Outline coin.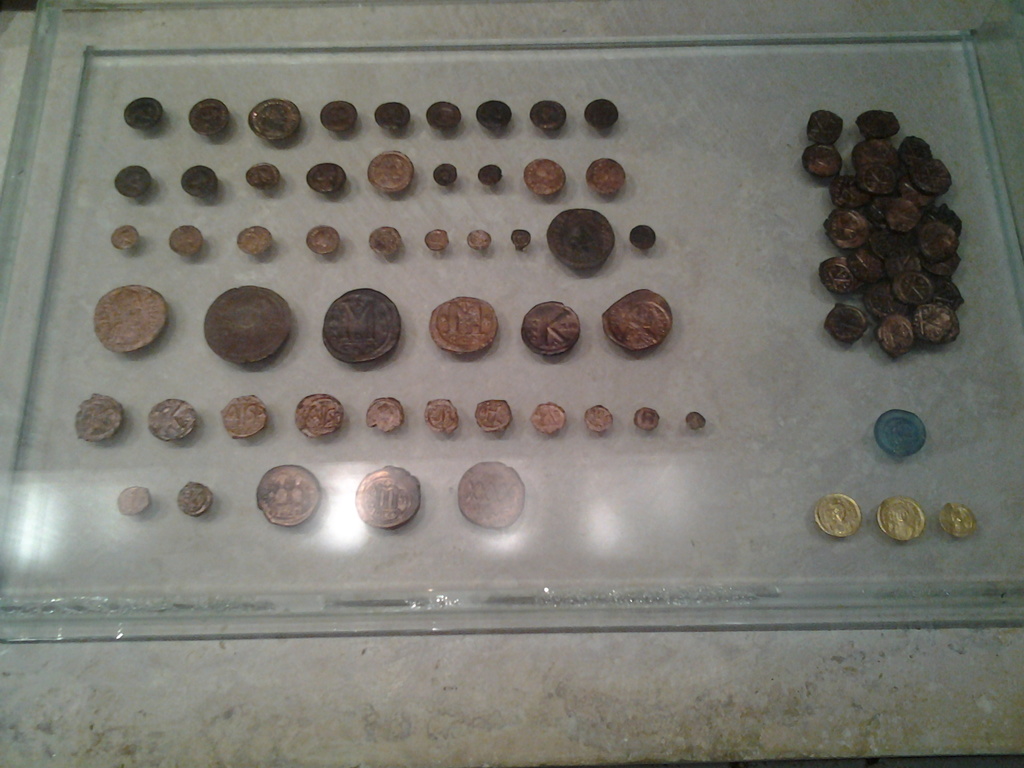
Outline: {"x1": 584, "y1": 98, "x2": 620, "y2": 125}.
